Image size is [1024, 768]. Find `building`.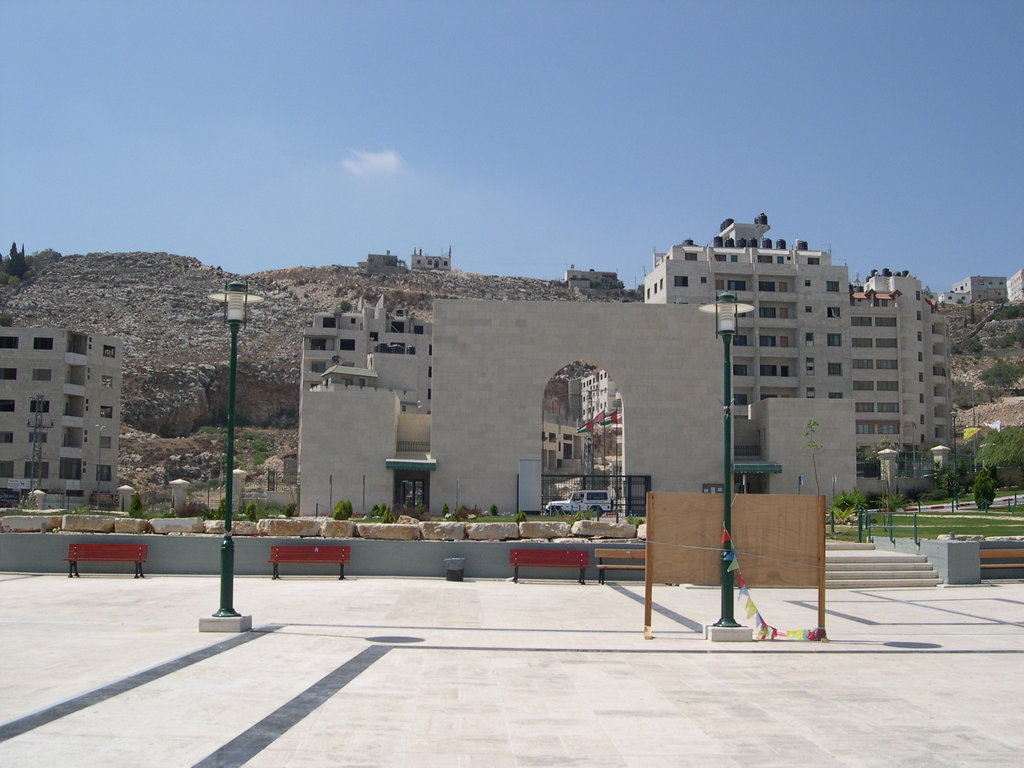
detection(5, 298, 143, 512).
